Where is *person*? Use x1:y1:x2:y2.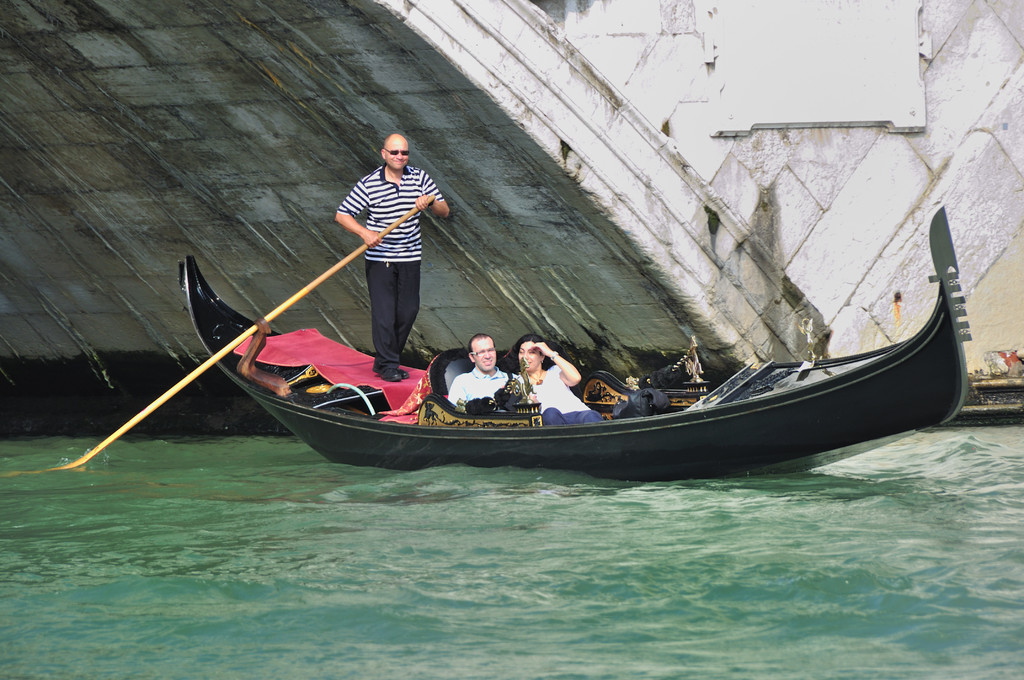
499:331:621:430.
